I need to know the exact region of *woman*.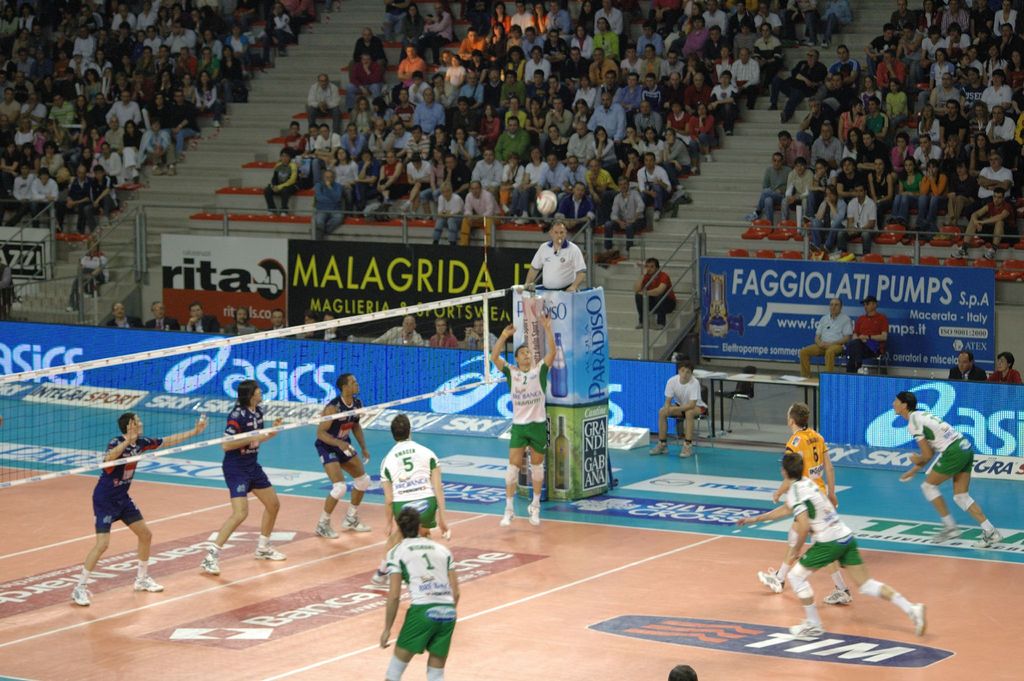
Region: x1=330, y1=147, x2=360, y2=211.
